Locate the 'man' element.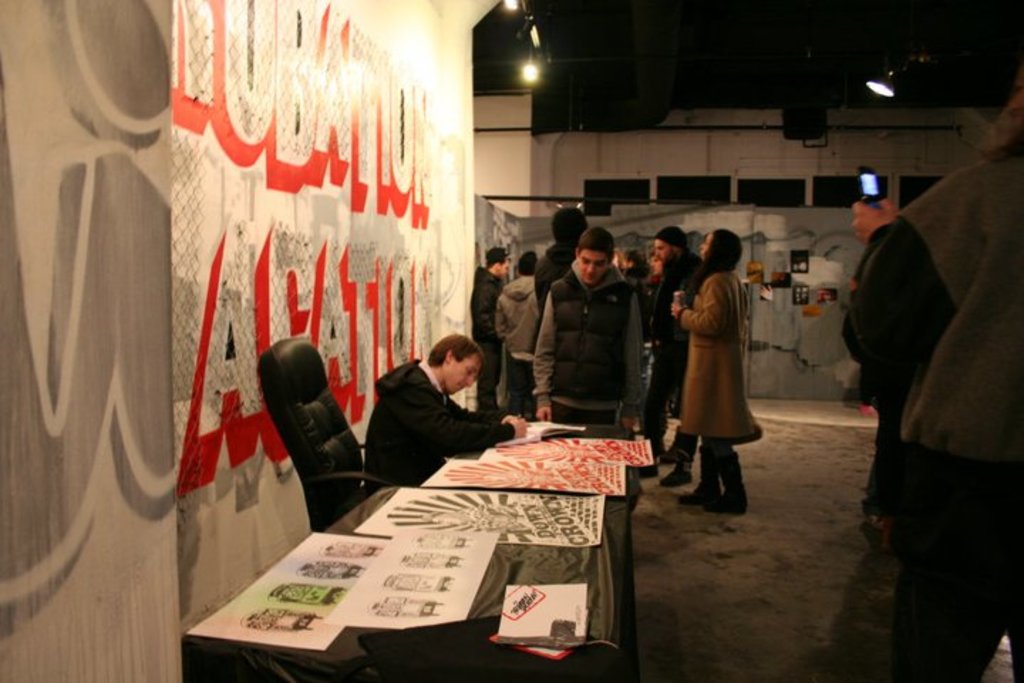
Element bbox: [x1=832, y1=179, x2=953, y2=548].
